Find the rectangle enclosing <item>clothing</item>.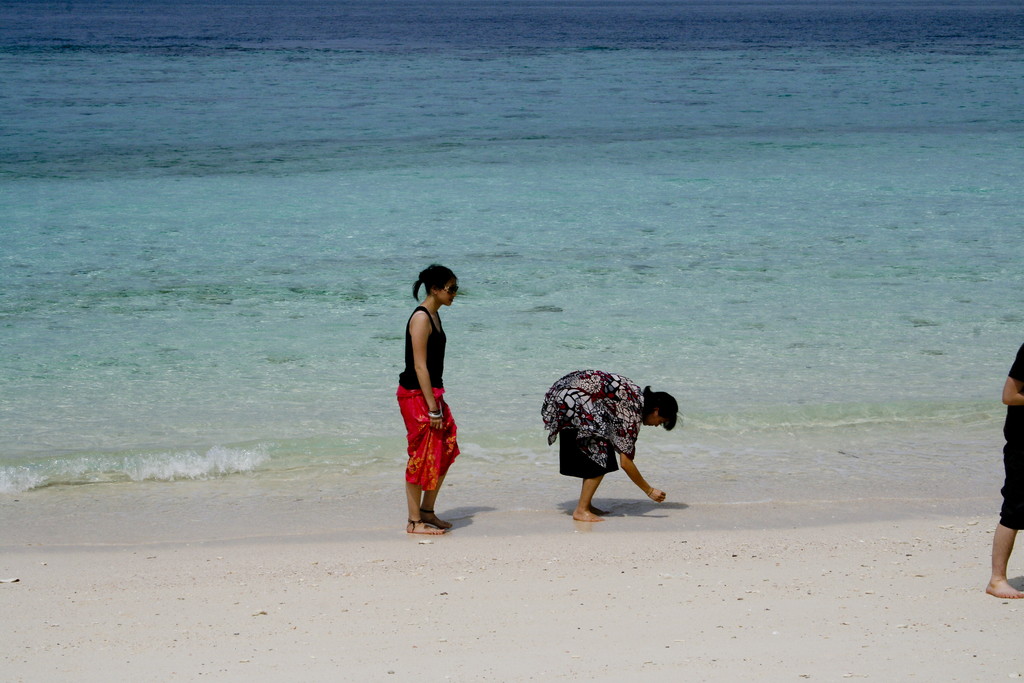
[394,307,463,495].
